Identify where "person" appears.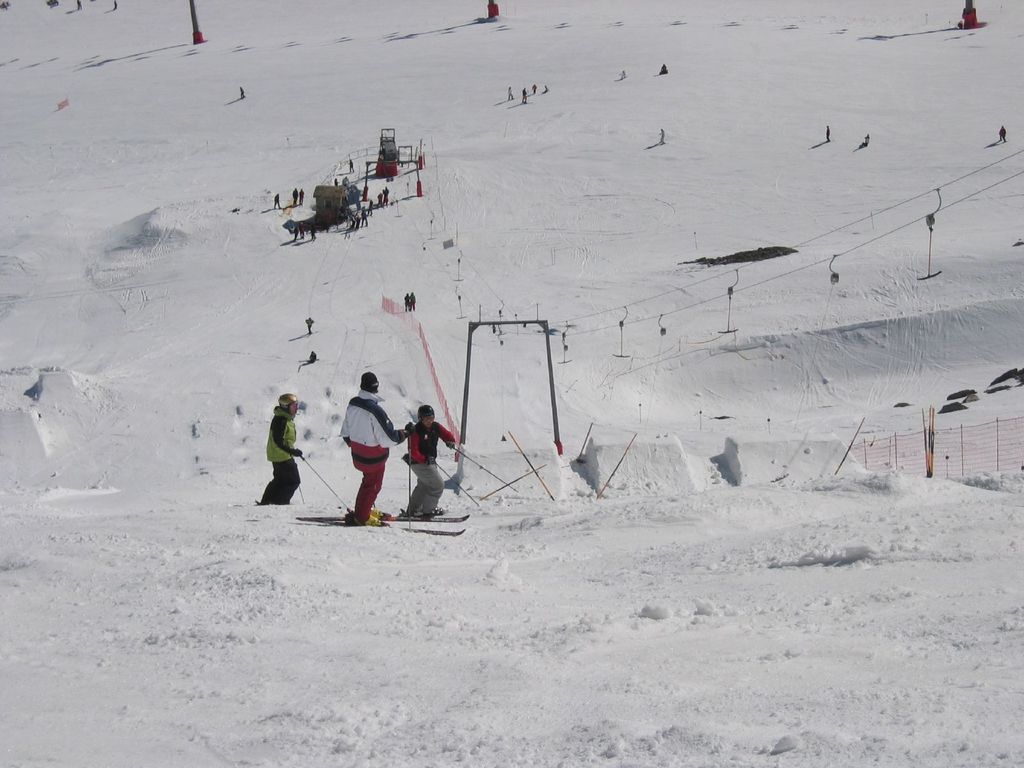
Appears at Rect(863, 132, 870, 143).
